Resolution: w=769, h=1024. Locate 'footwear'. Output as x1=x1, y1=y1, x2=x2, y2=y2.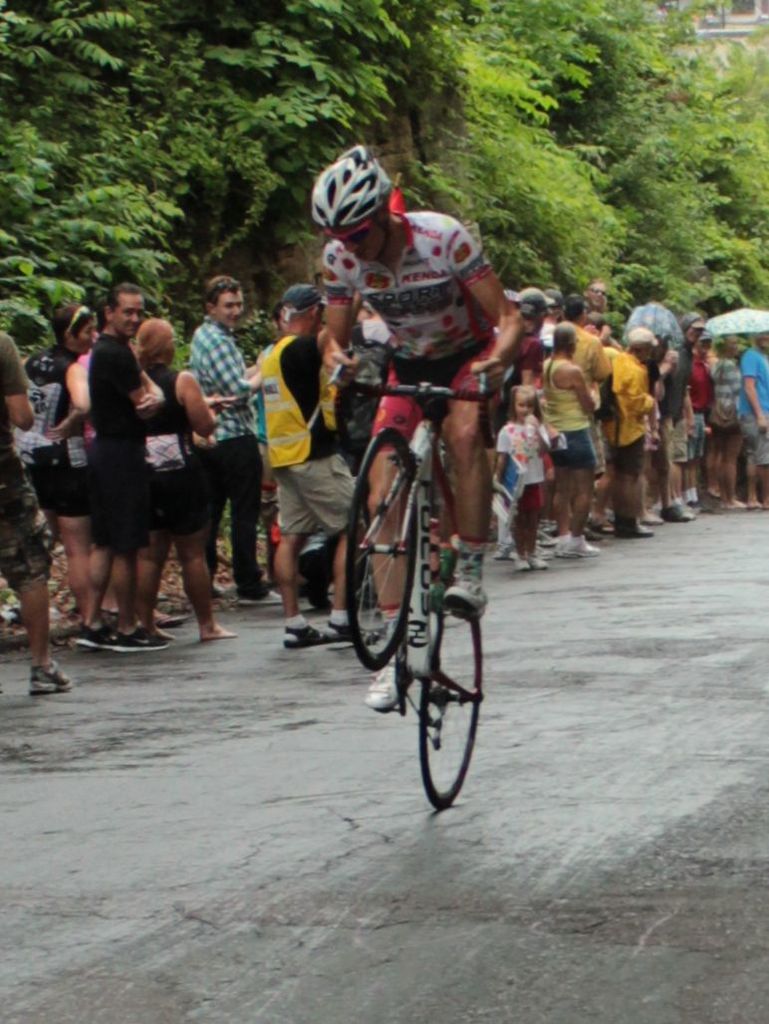
x1=283, y1=628, x2=338, y2=653.
